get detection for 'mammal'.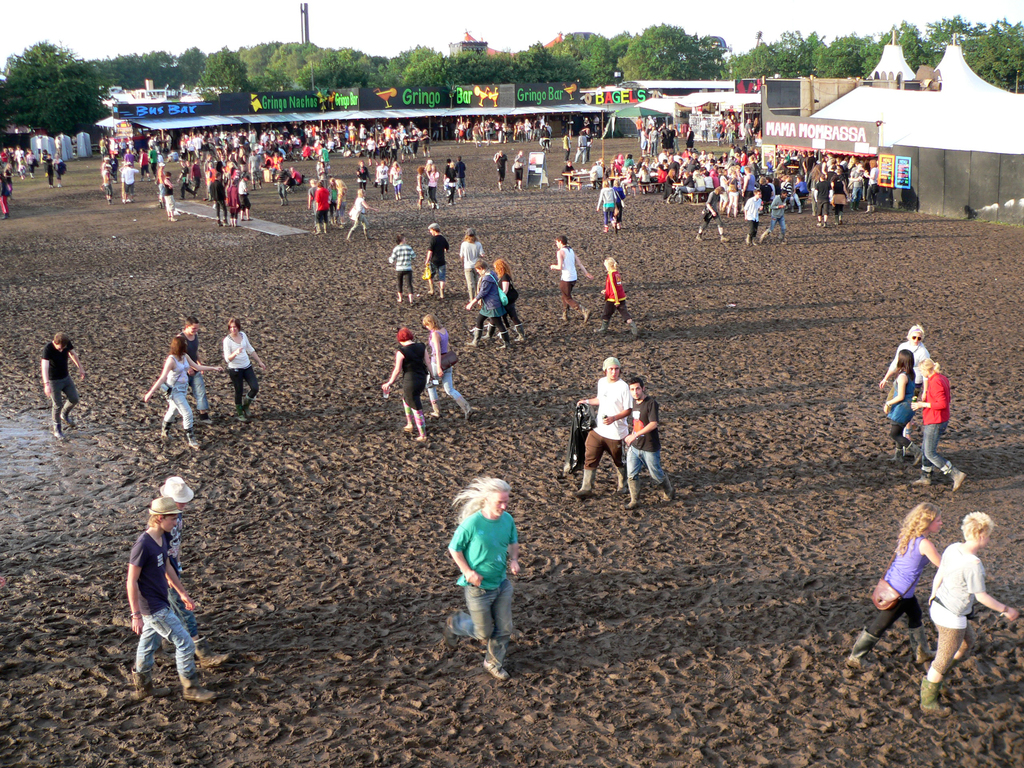
Detection: (x1=571, y1=352, x2=636, y2=497).
